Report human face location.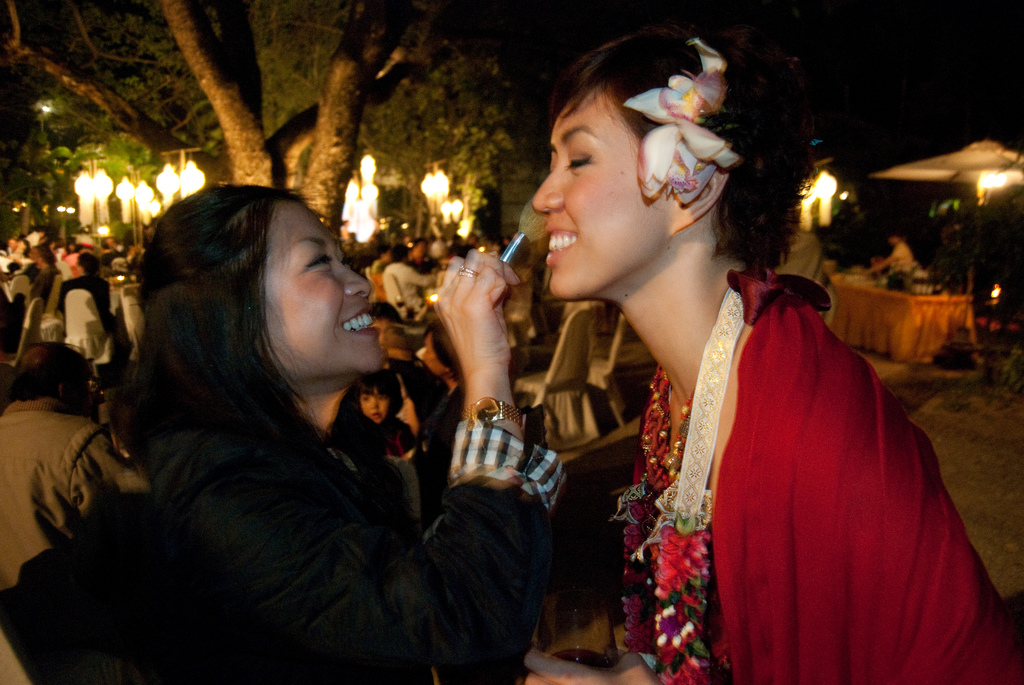
Report: [left=535, top=81, right=670, bottom=294].
